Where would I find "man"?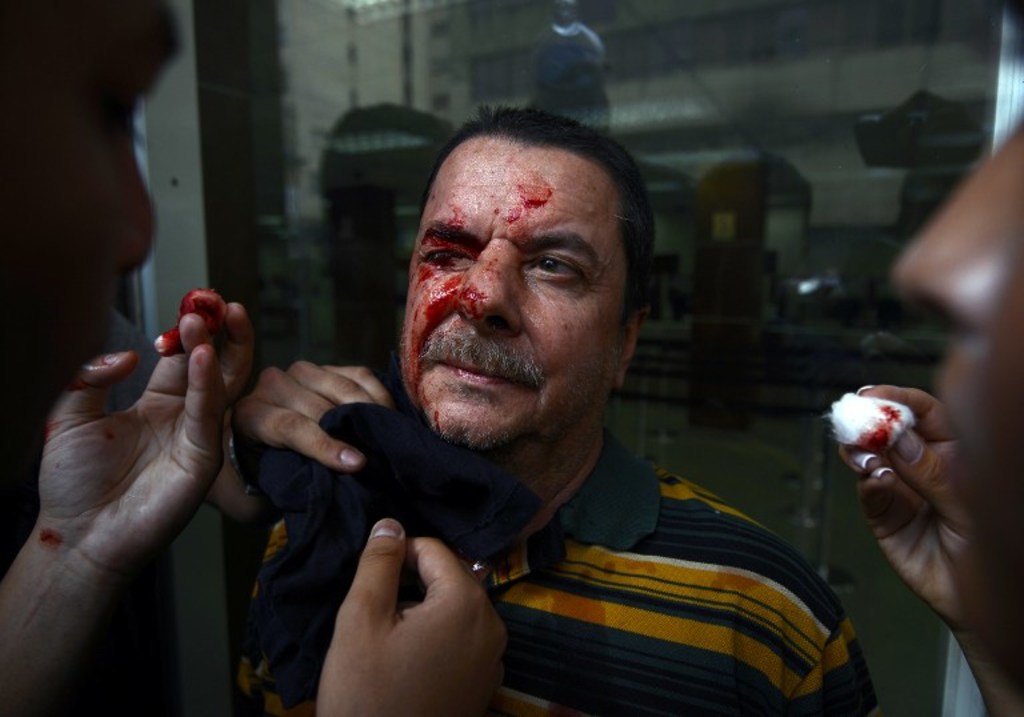
At (205, 100, 881, 716).
